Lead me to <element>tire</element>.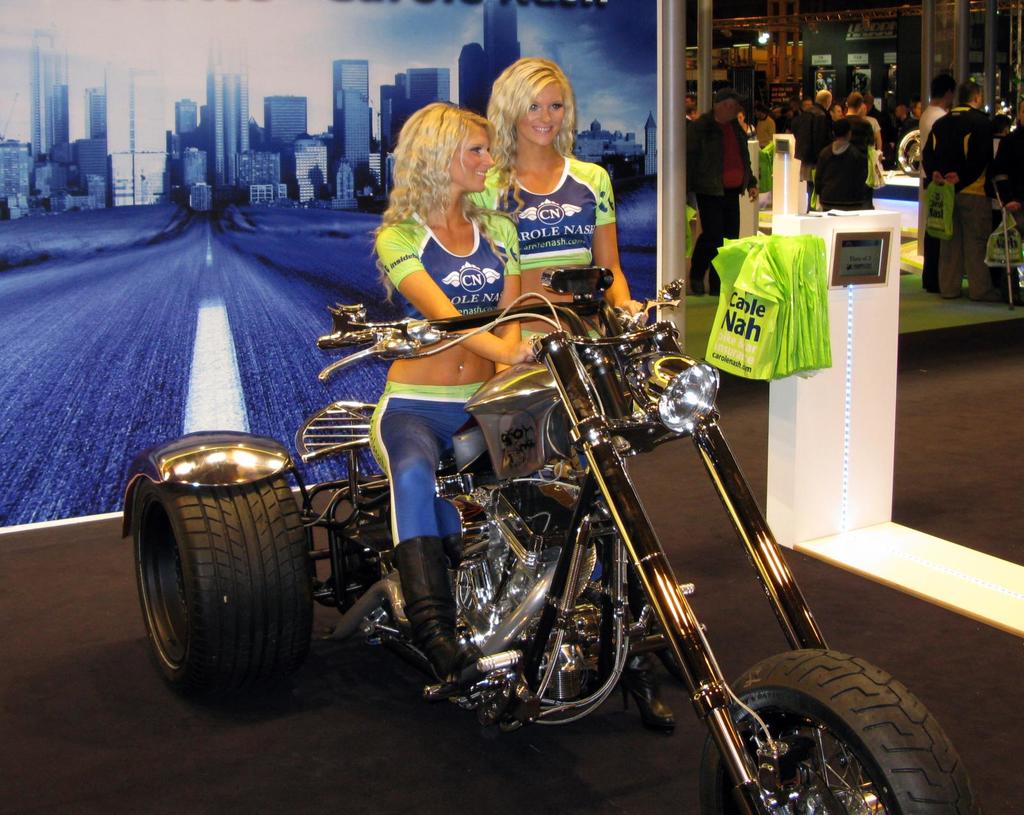
Lead to [627,563,687,695].
